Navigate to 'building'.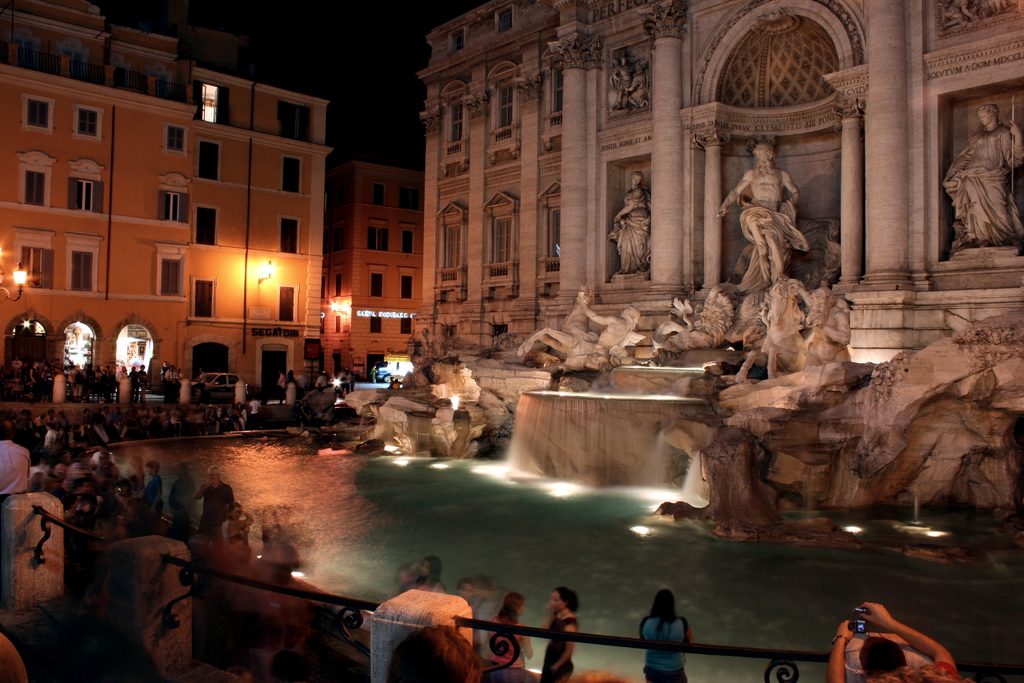
Navigation target: pyautogui.locateOnScreen(189, 64, 331, 399).
